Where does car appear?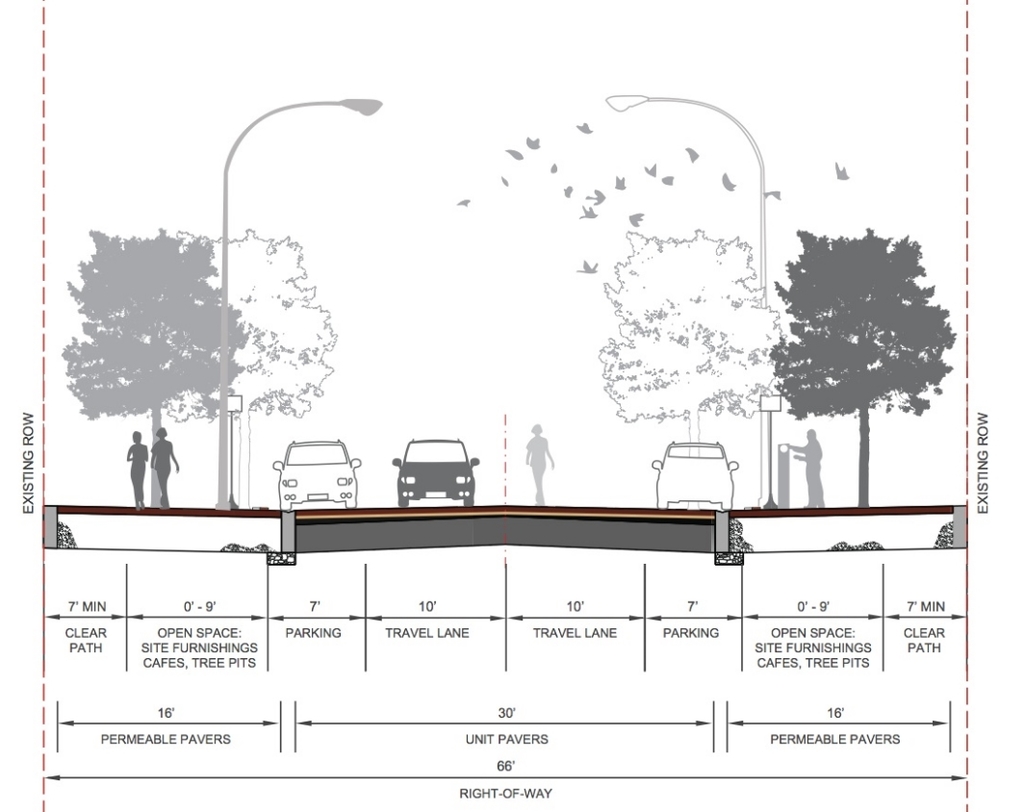
Appears at bbox=(655, 453, 734, 513).
